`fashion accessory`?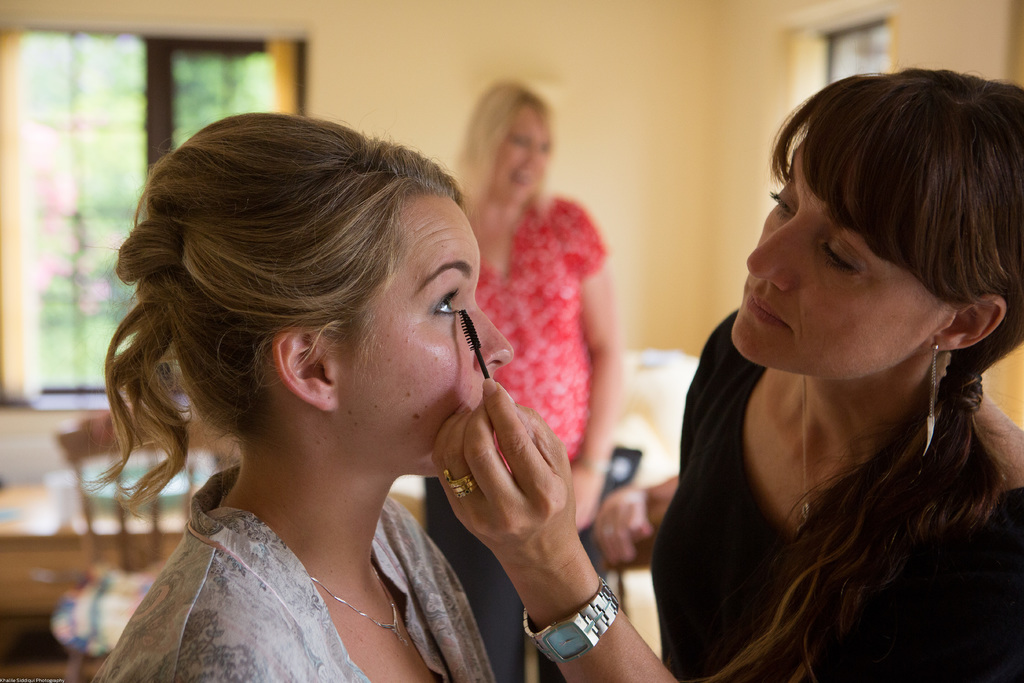
(left=790, top=365, right=863, bottom=523)
